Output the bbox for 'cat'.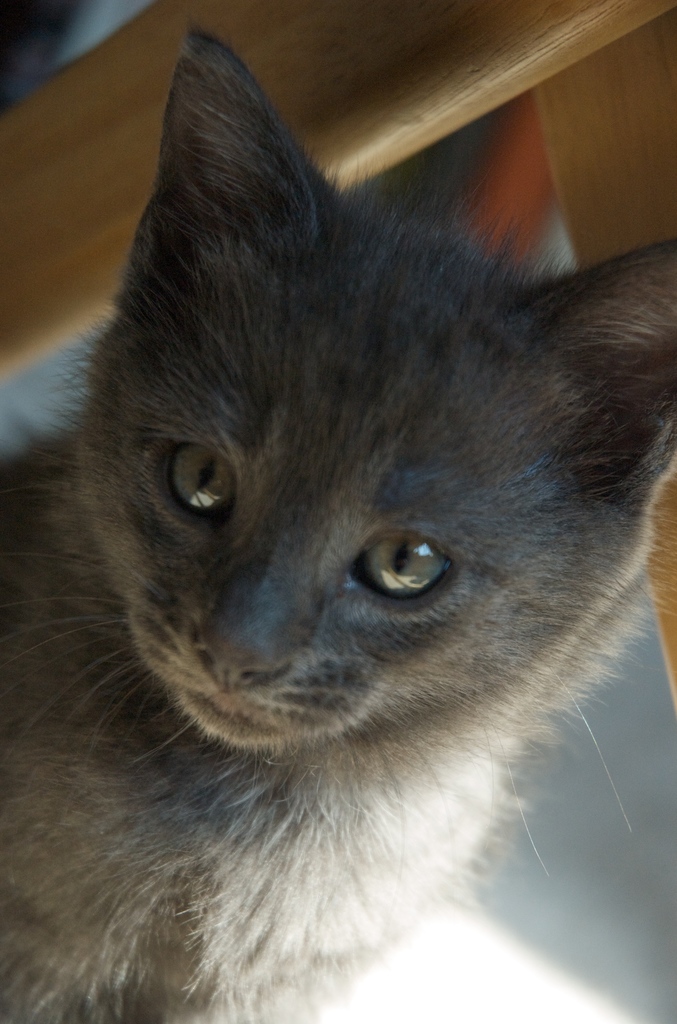
<box>4,26,676,1023</box>.
